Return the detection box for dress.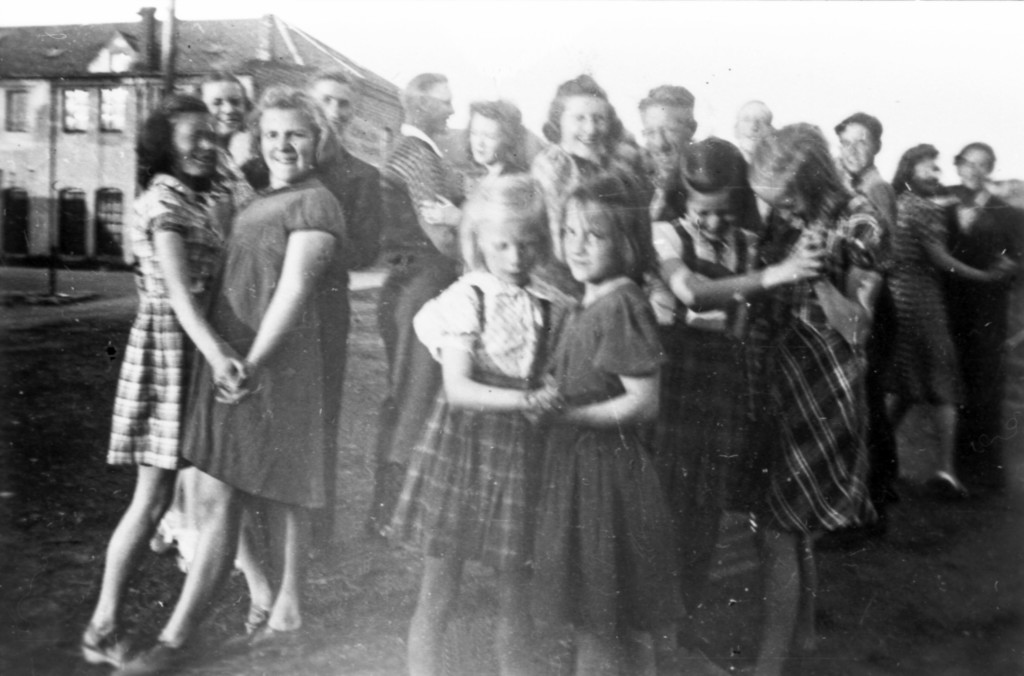
{"x1": 410, "y1": 267, "x2": 550, "y2": 382}.
